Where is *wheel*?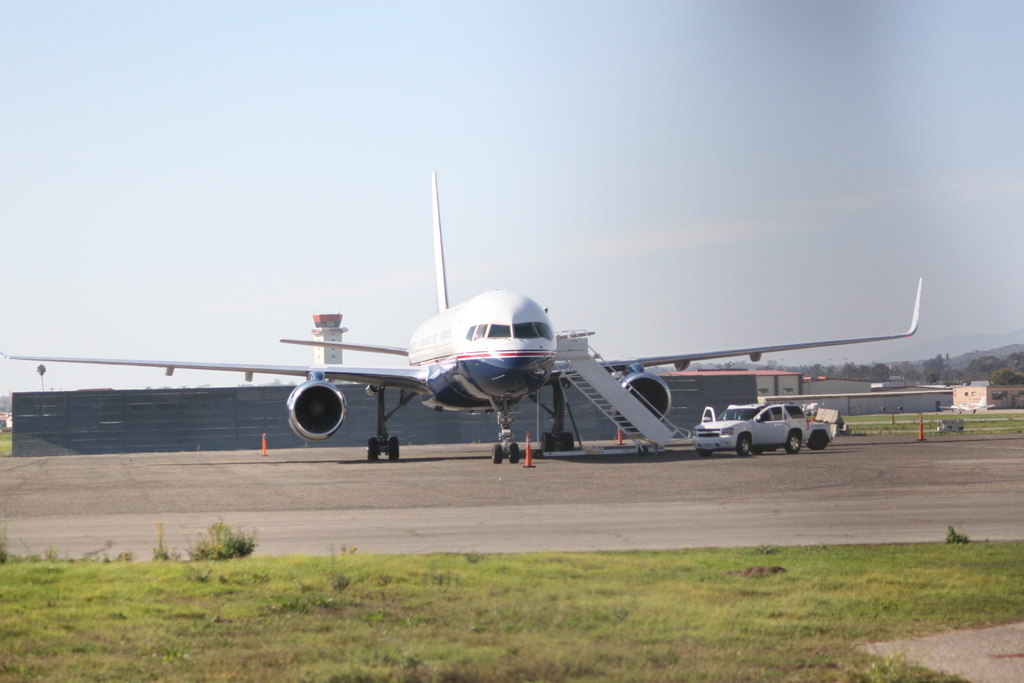
bbox(812, 428, 828, 449).
